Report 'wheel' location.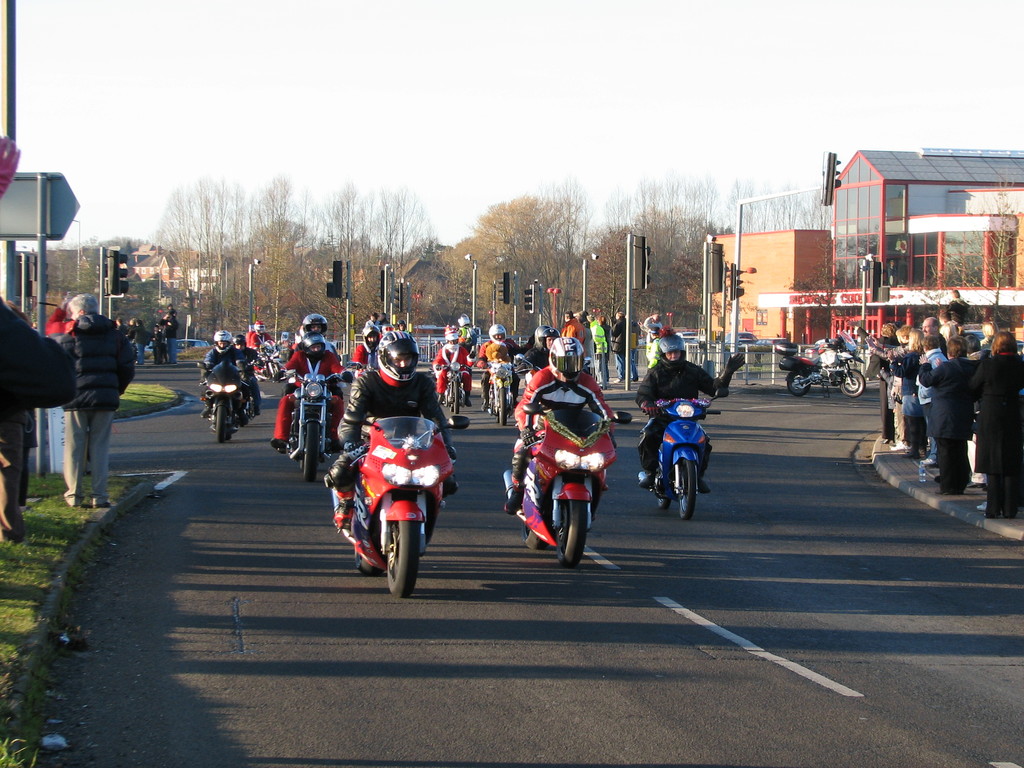
Report: region(550, 505, 593, 563).
